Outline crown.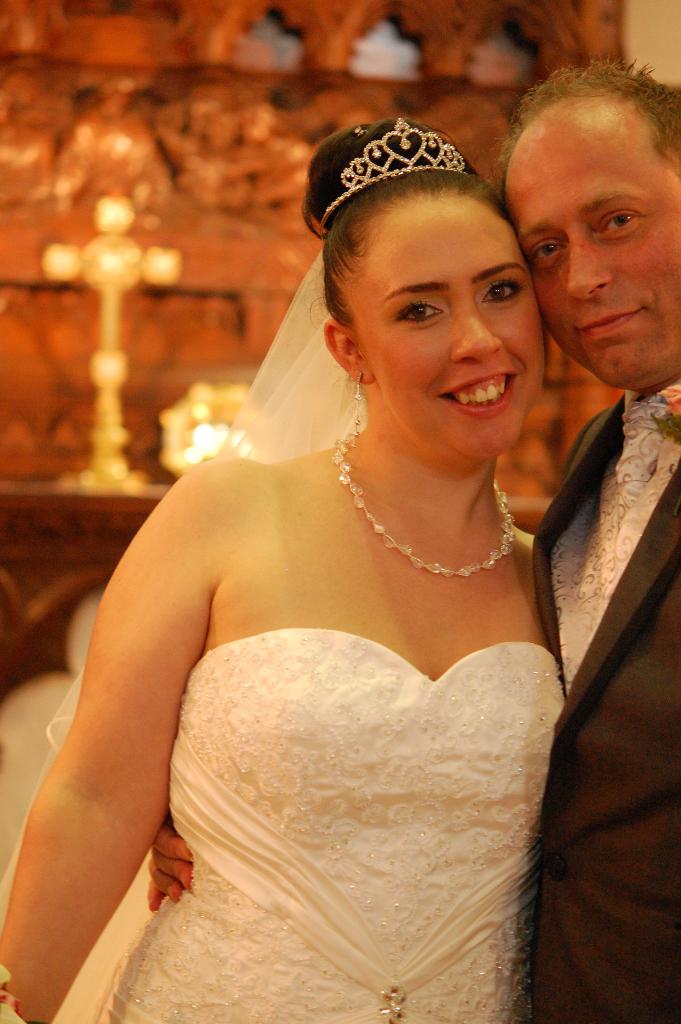
Outline: BBox(323, 117, 473, 227).
